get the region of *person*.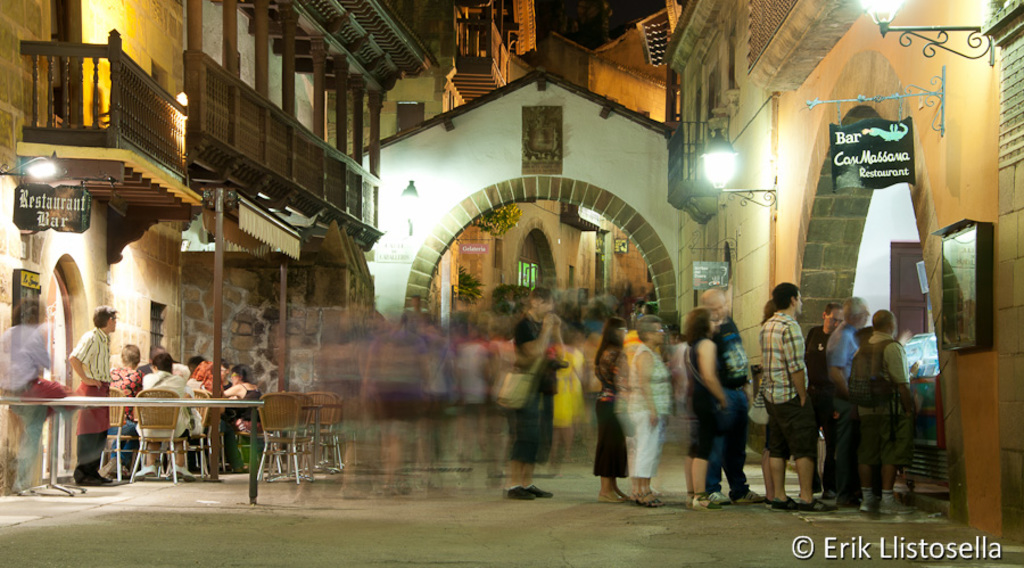
[113,339,137,409].
